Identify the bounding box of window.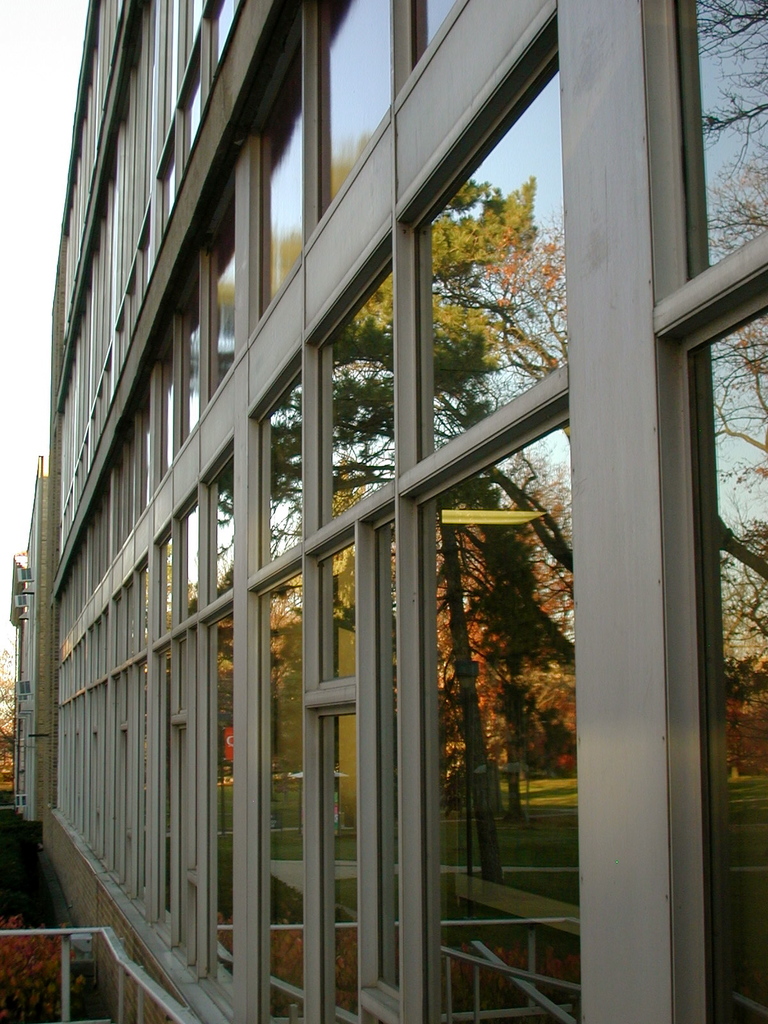
x1=686, y1=305, x2=767, y2=1022.
